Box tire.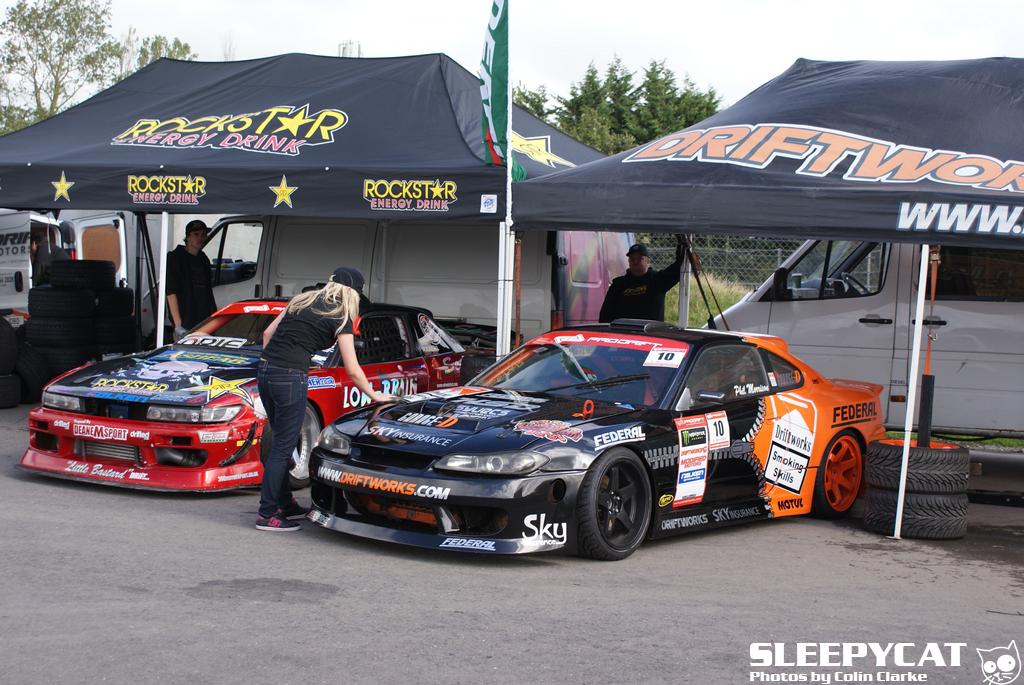
817,429,863,524.
